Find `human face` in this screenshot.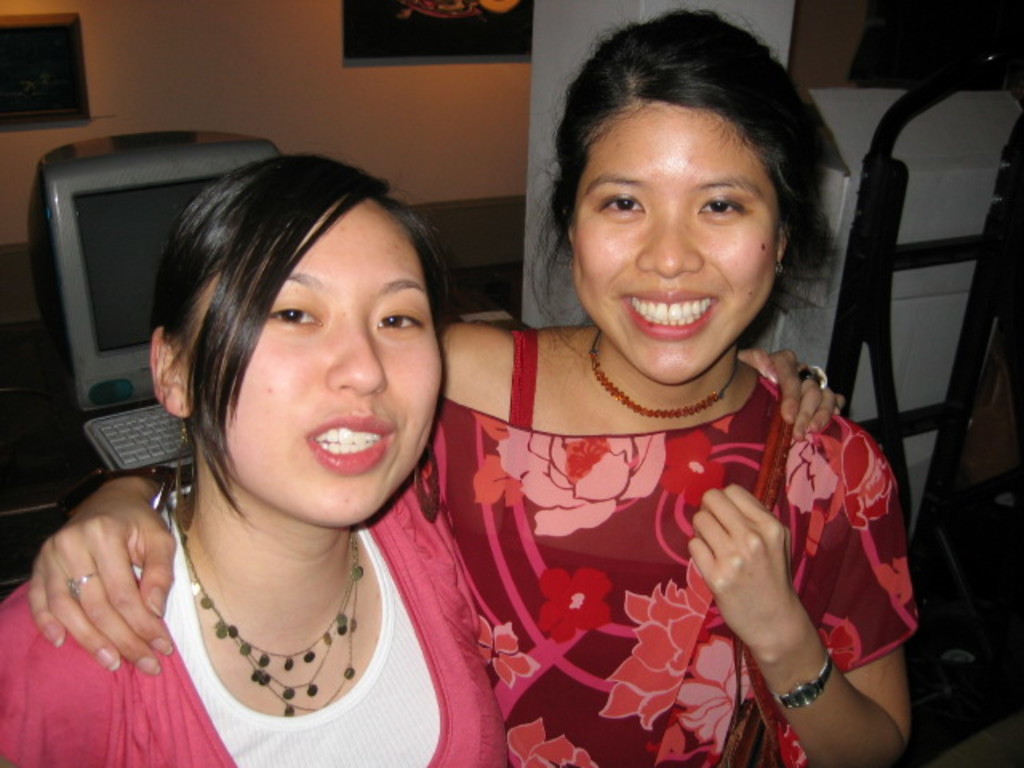
The bounding box for `human face` is [x1=181, y1=202, x2=445, y2=528].
